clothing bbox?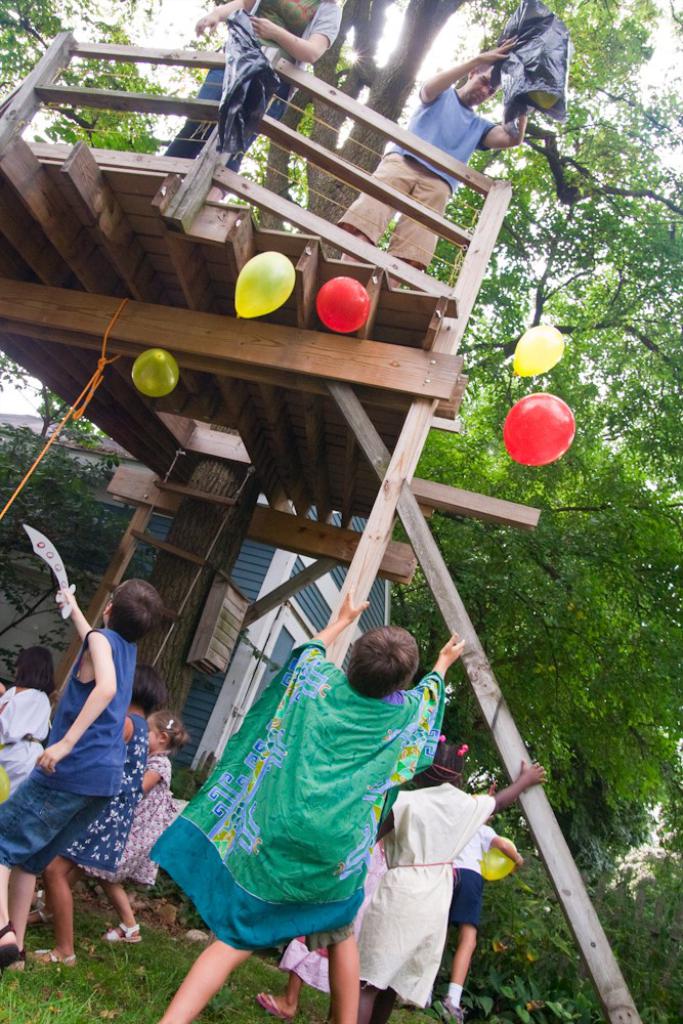
bbox(449, 818, 481, 925)
